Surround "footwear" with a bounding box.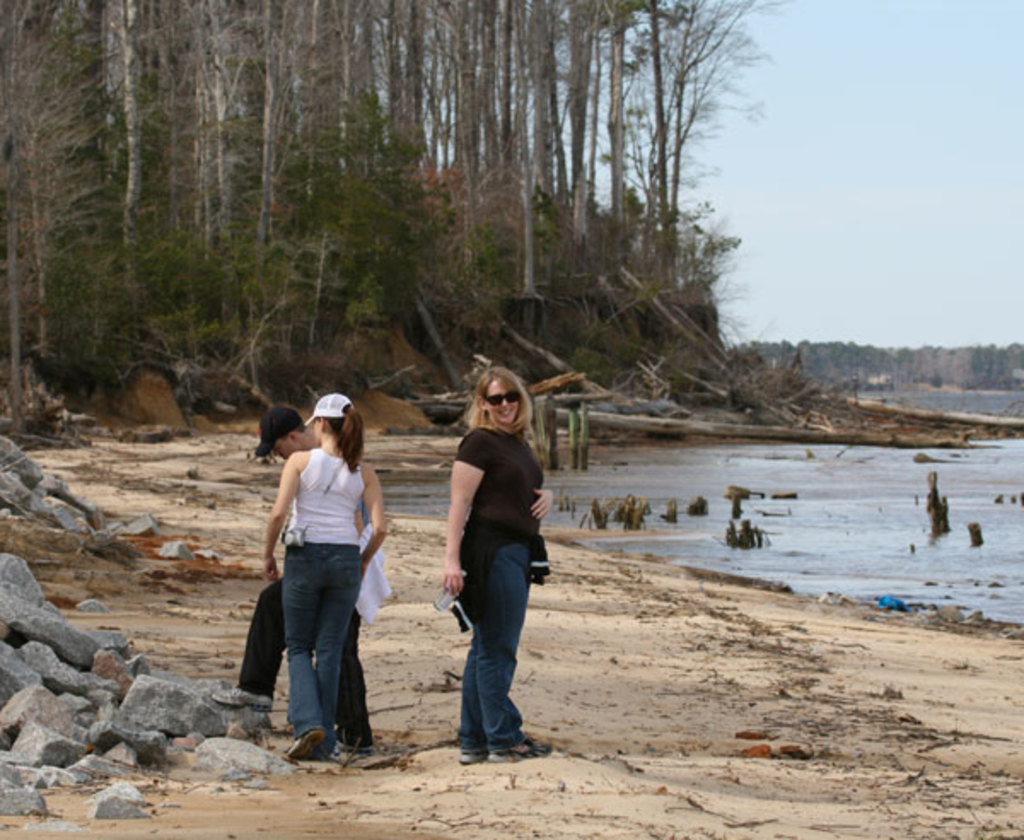
left=486, top=732, right=555, bottom=763.
